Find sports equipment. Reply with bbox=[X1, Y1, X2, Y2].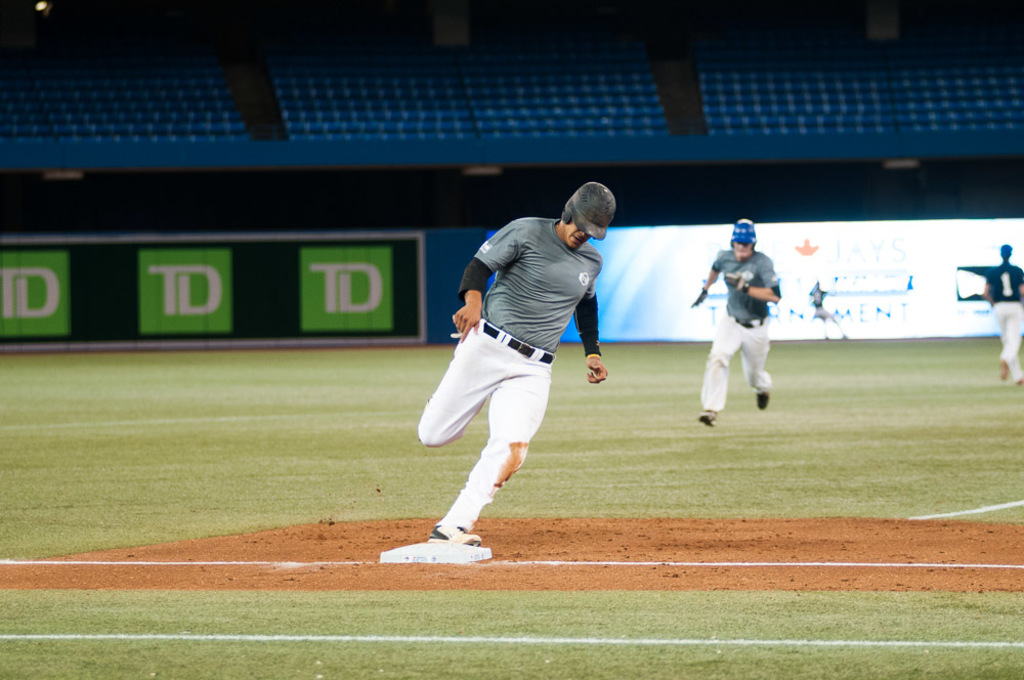
bbox=[689, 290, 709, 308].
